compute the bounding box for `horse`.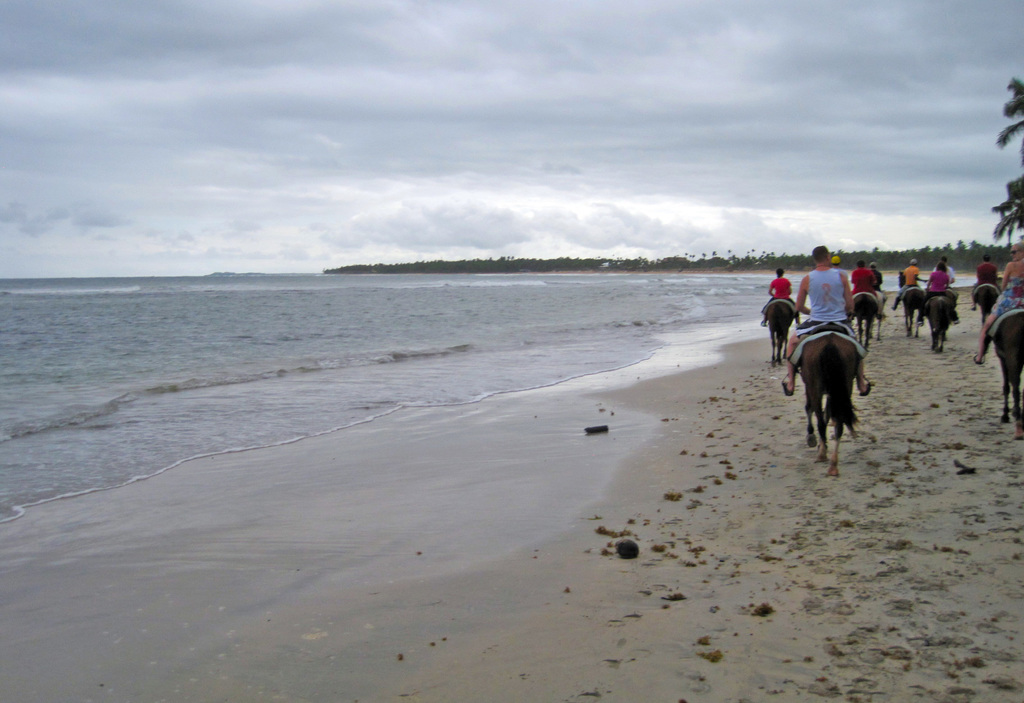
970/280/1002/329.
